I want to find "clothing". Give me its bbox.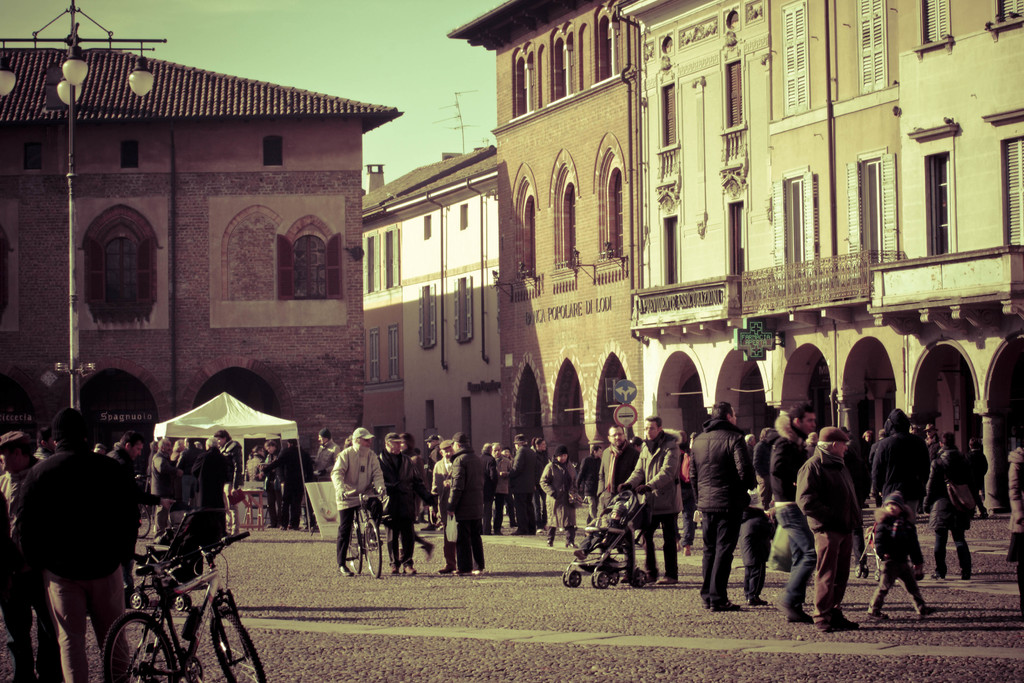
x1=149 y1=453 x2=174 y2=499.
